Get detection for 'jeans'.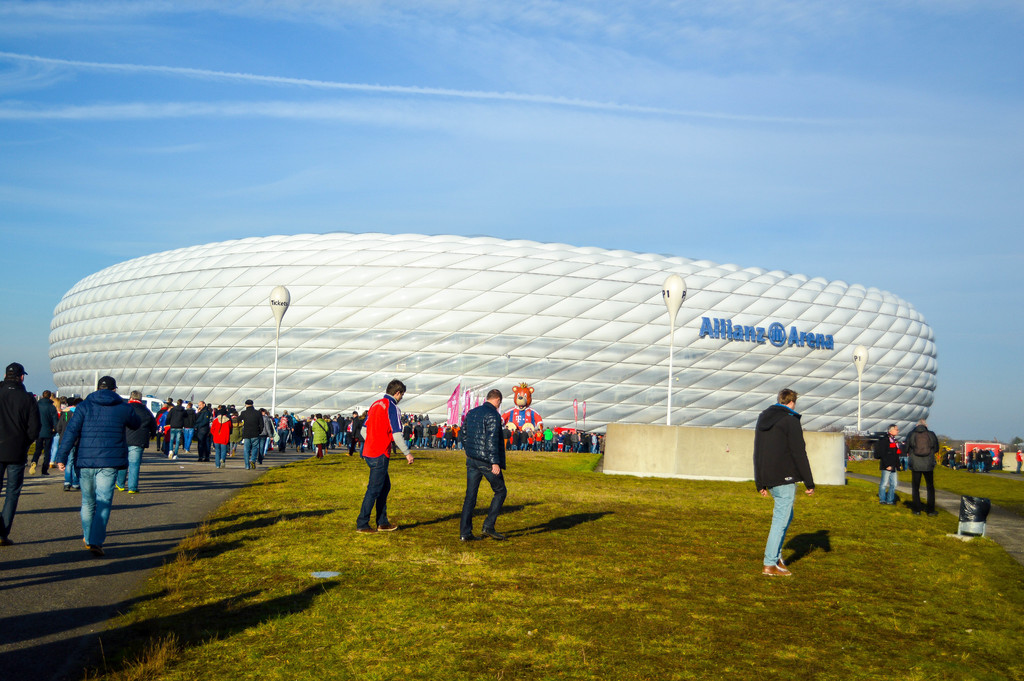
Detection: {"left": 519, "top": 445, "right": 526, "bottom": 449}.
